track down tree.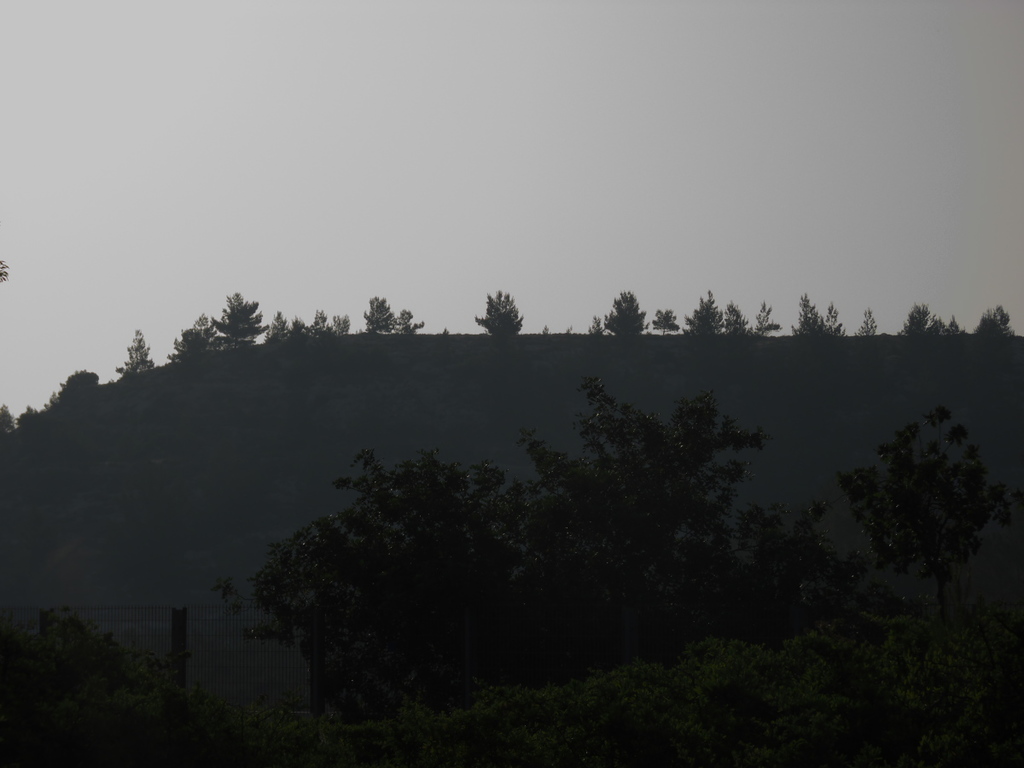
Tracked to crop(649, 309, 678, 337).
